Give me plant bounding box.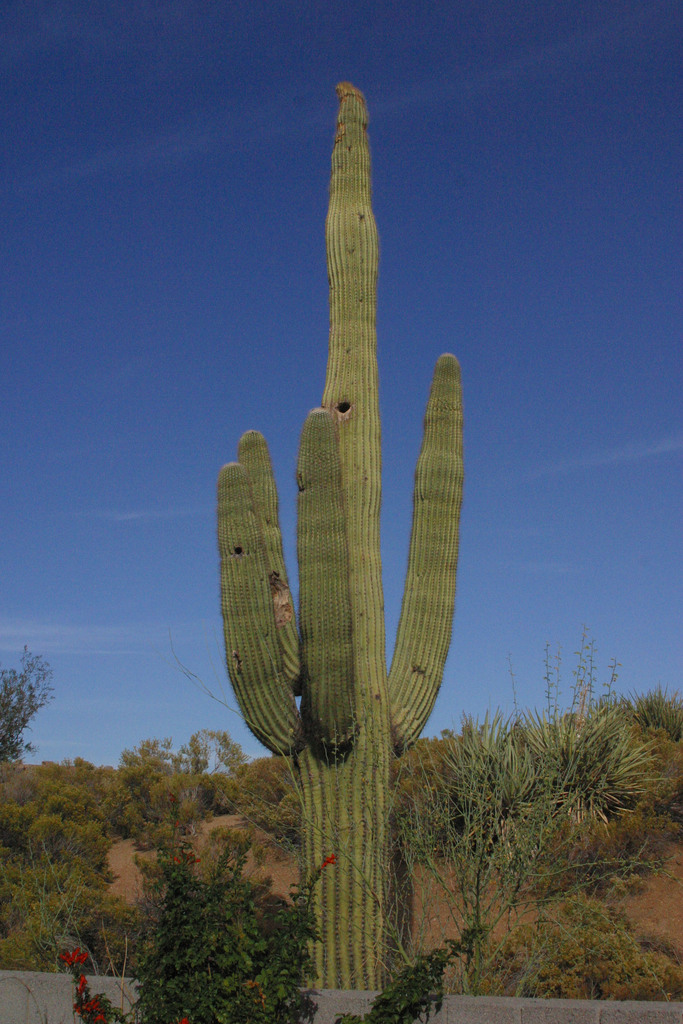
[218,72,470,1015].
